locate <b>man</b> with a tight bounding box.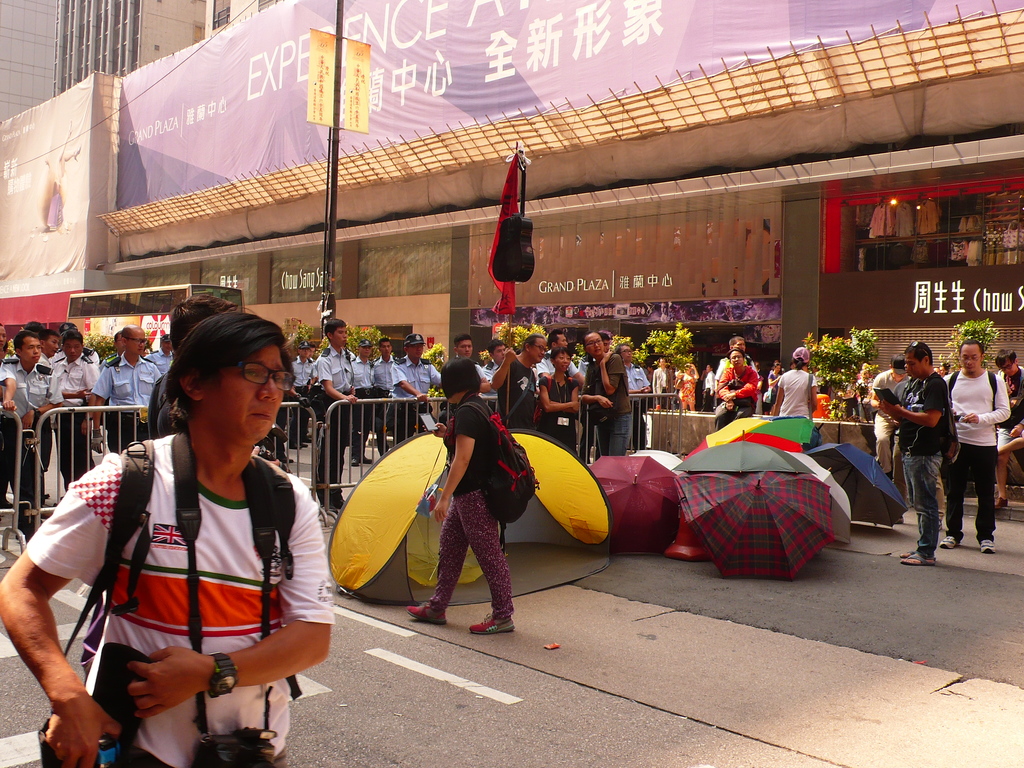
(700, 370, 713, 403).
